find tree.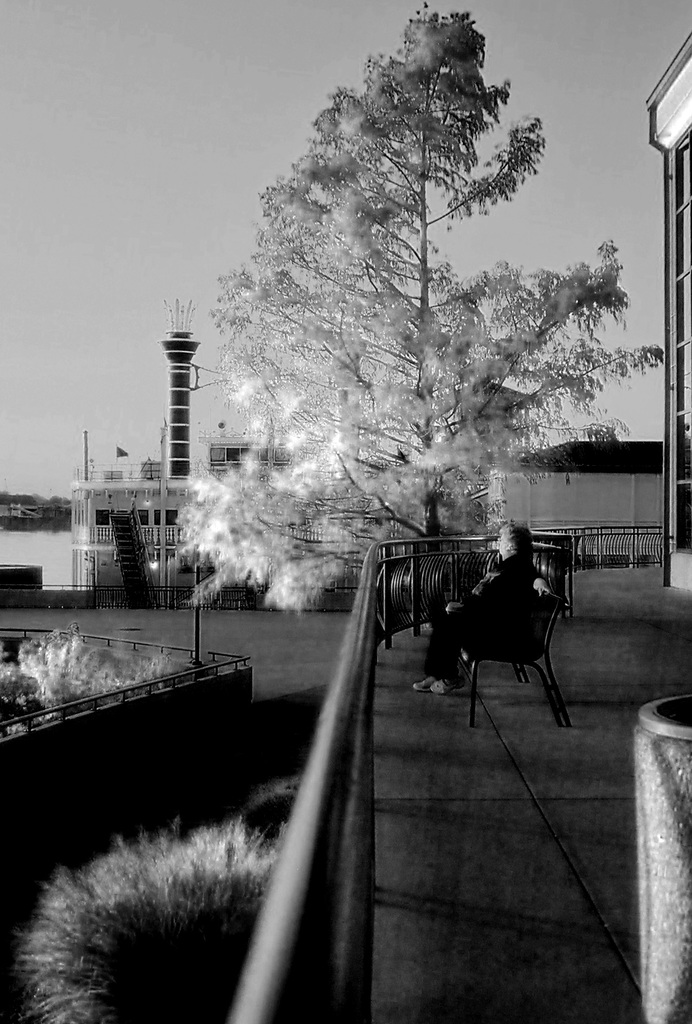
[x1=222, y1=2, x2=577, y2=533].
